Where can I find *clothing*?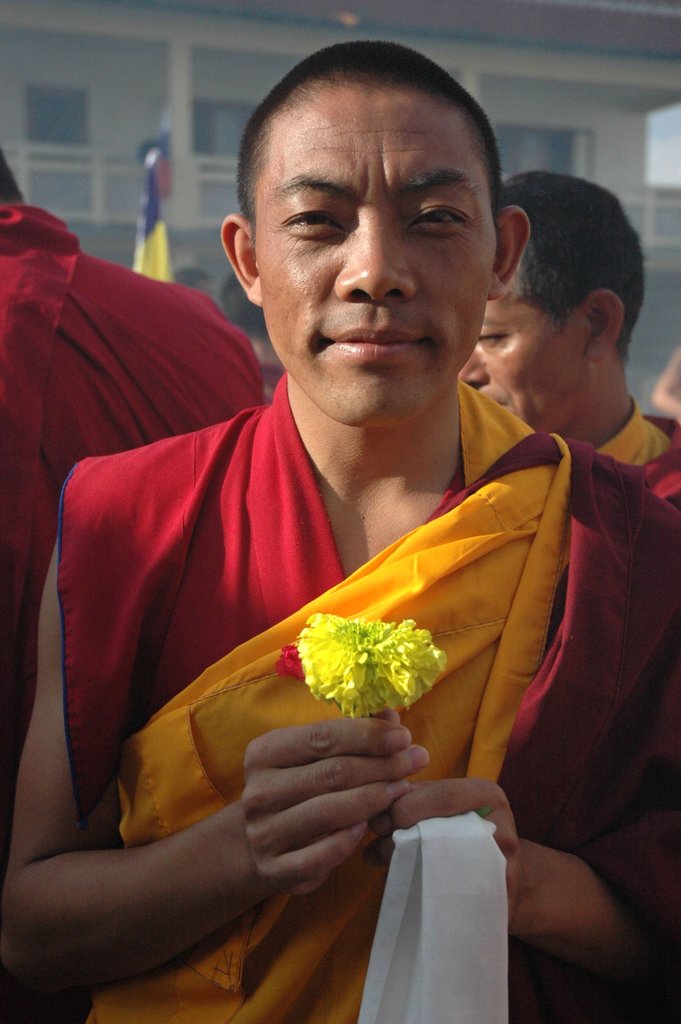
You can find it at [left=0, top=204, right=267, bottom=705].
